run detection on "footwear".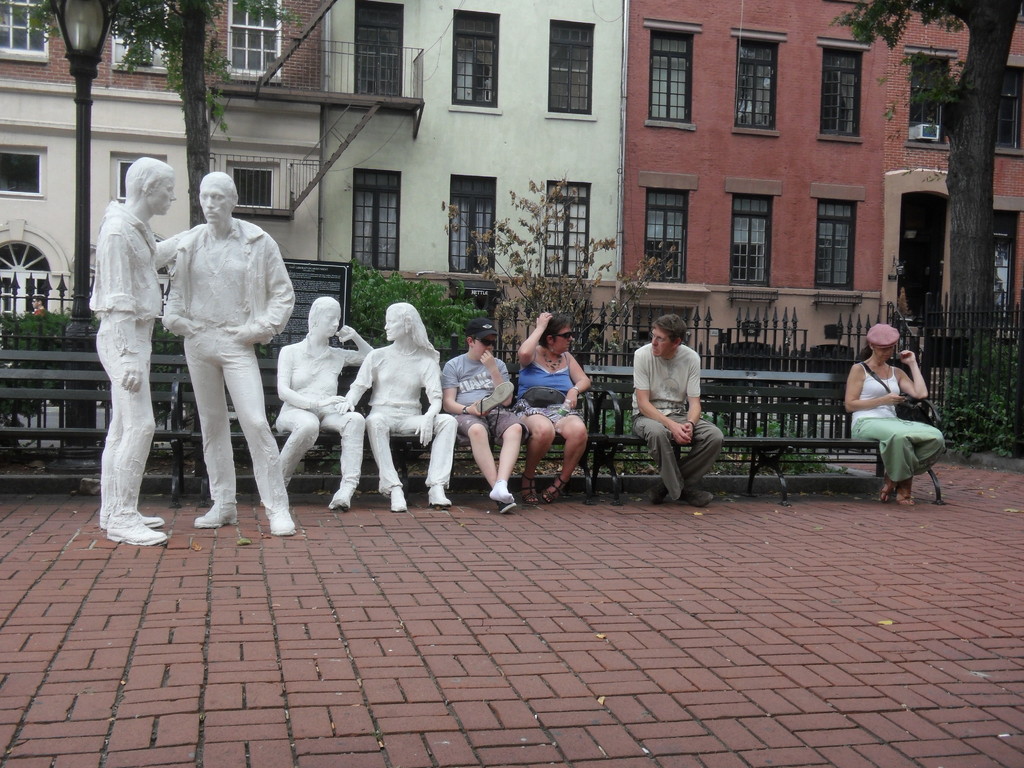
Result: locate(684, 483, 708, 503).
